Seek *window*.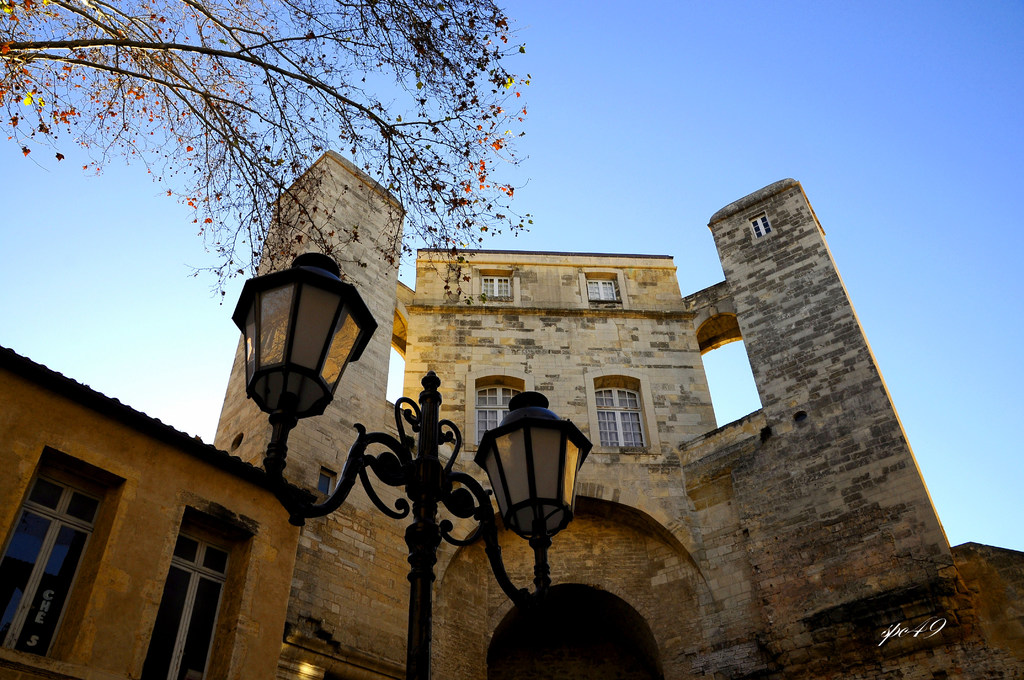
[588,268,625,311].
